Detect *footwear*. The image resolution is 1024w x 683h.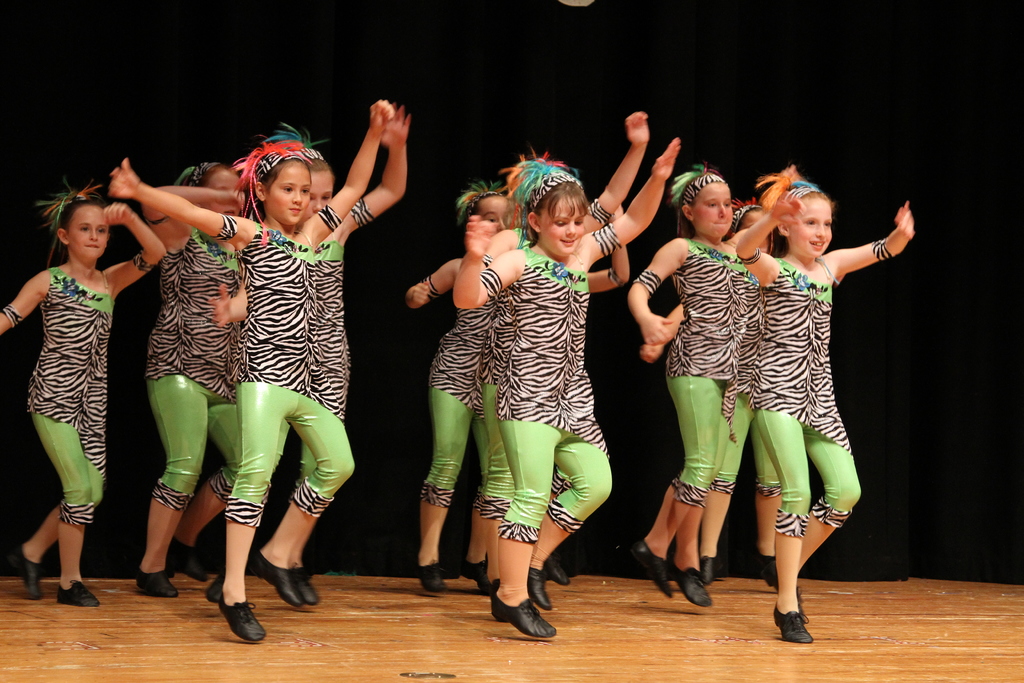
[214,598,270,639].
